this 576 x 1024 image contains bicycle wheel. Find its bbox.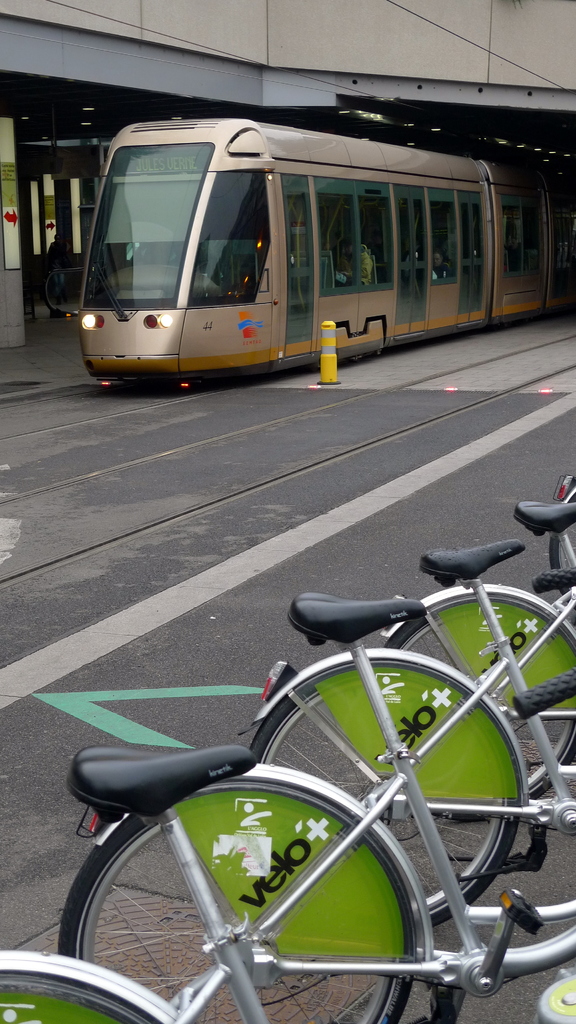
region(365, 582, 575, 824).
